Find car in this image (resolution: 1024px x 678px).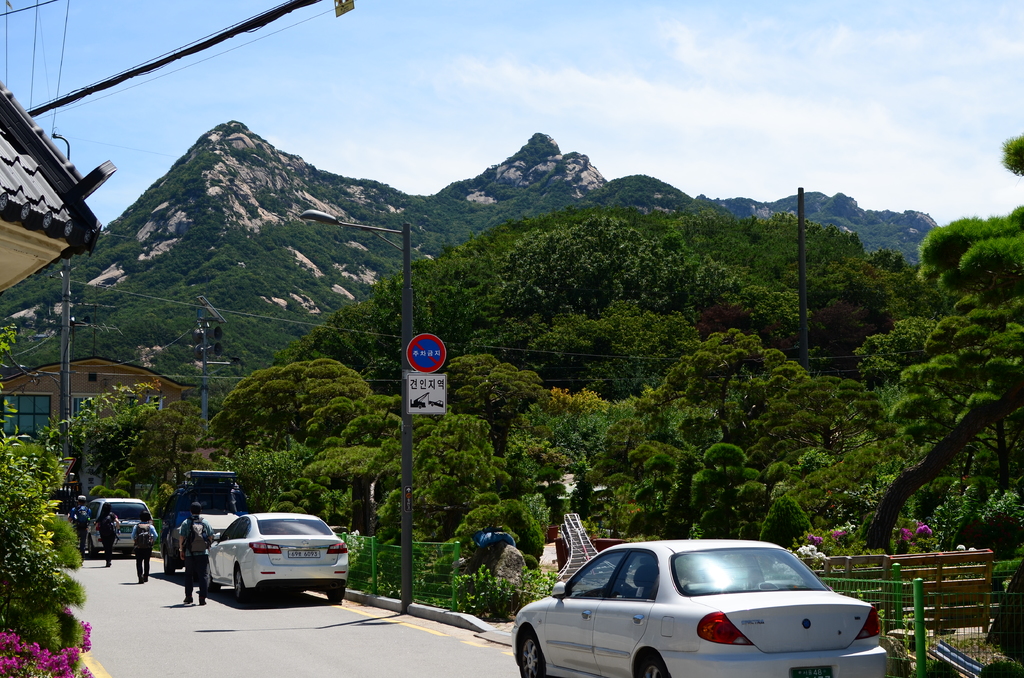
box=[83, 498, 154, 557].
